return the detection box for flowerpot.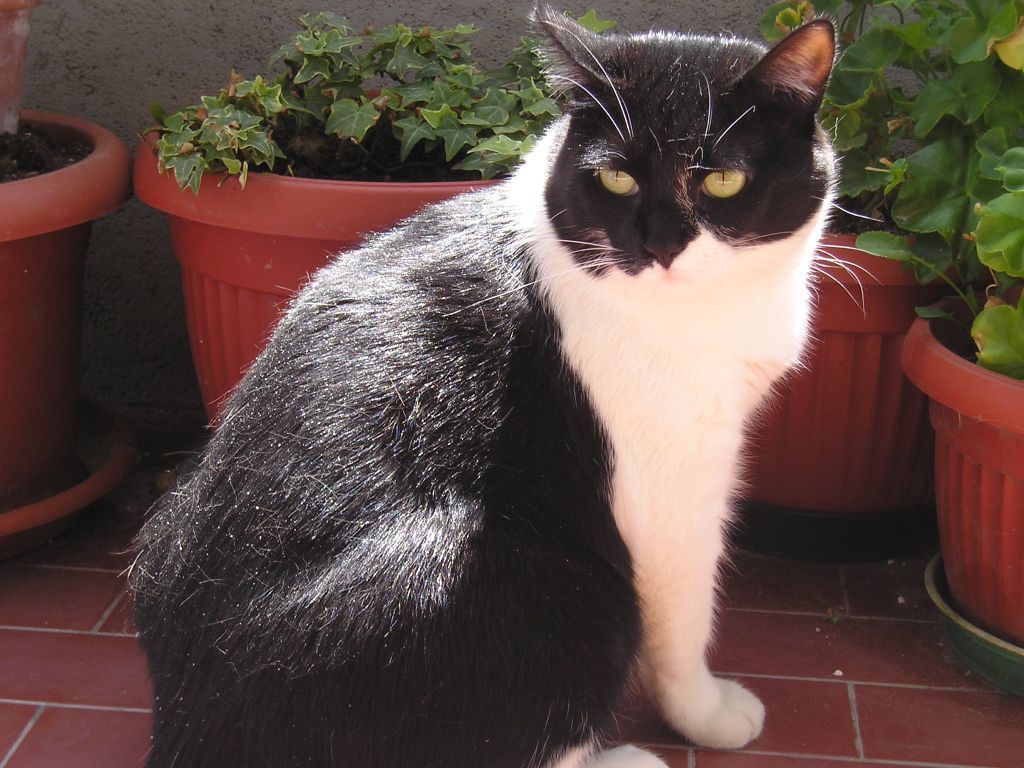
[911,286,1023,637].
